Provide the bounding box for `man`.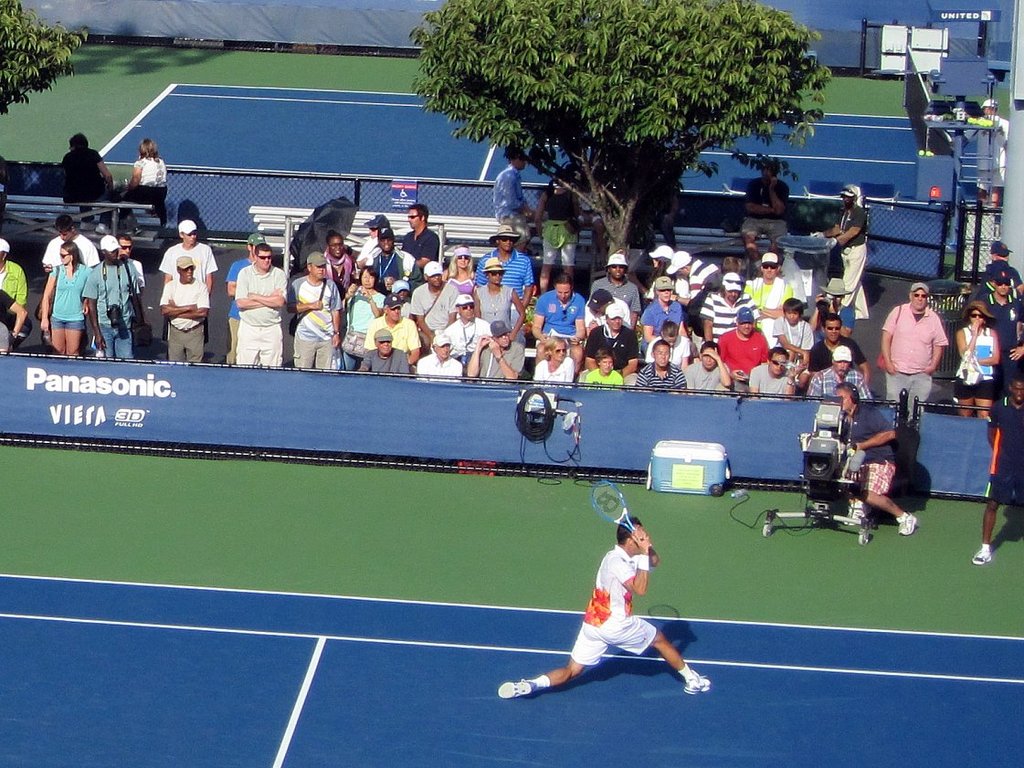
{"left": 77, "top": 234, "right": 145, "bottom": 358}.
